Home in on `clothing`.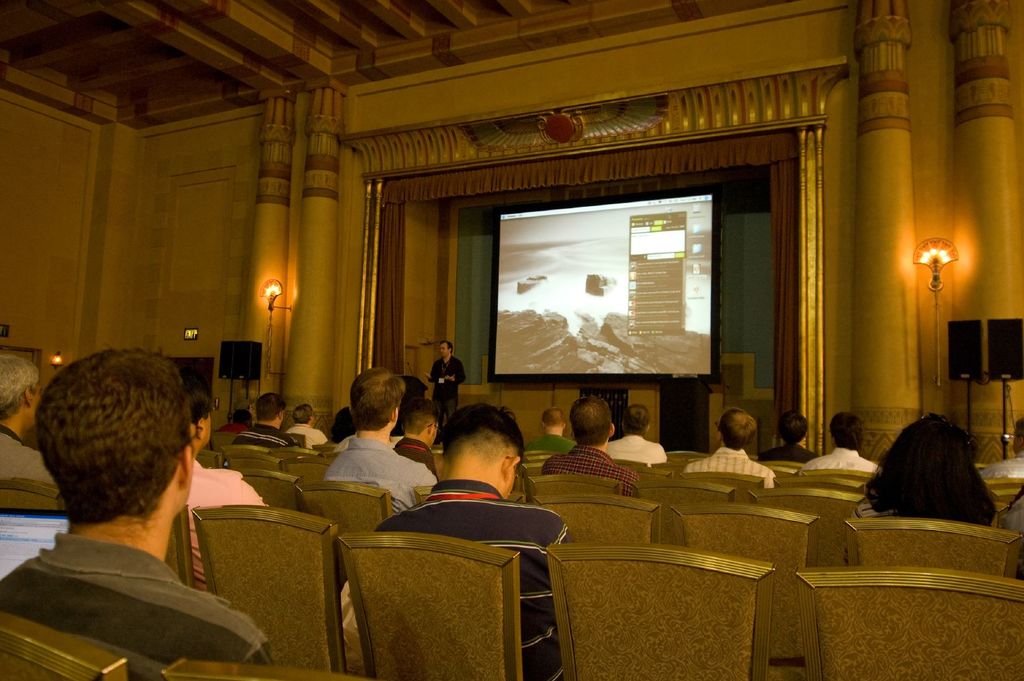
Homed in at x1=184, y1=460, x2=270, y2=592.
